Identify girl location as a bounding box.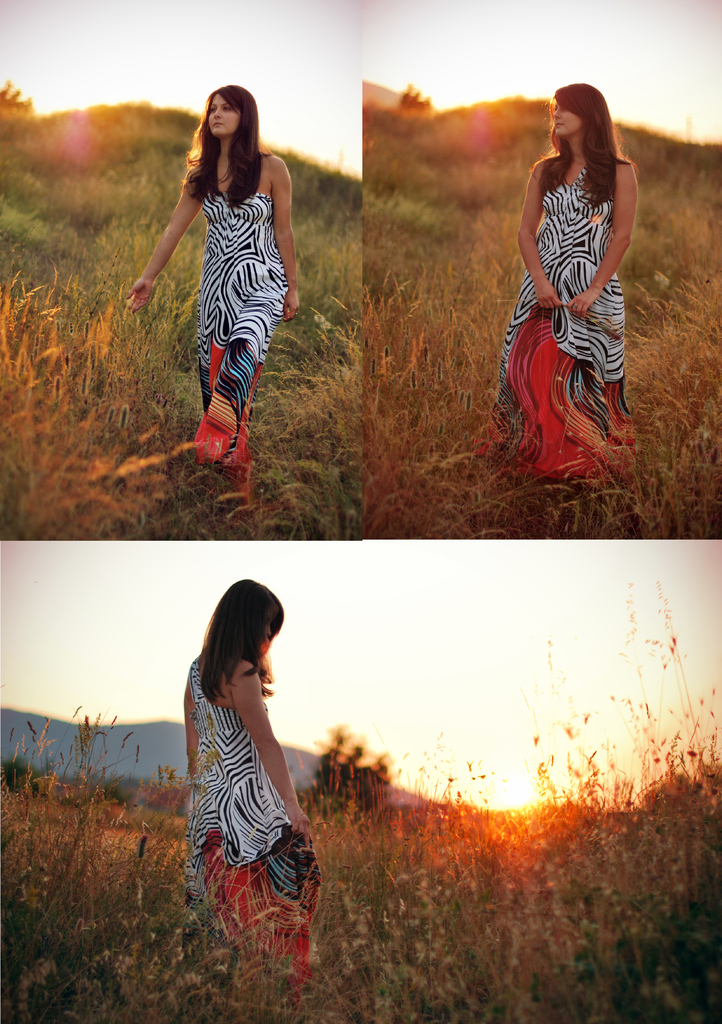
<bbox>126, 83, 304, 501</bbox>.
